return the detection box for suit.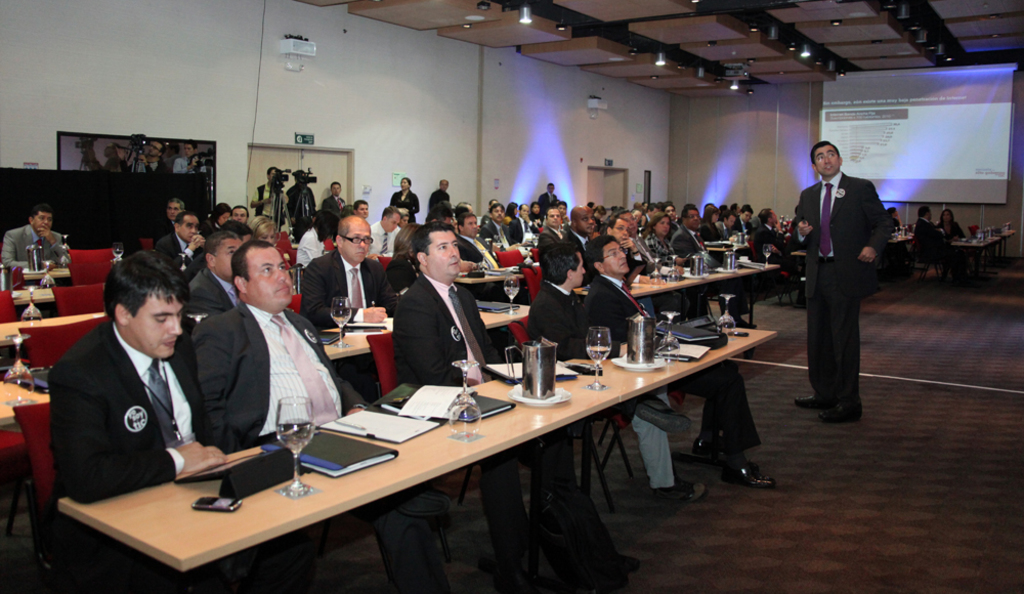
detection(584, 279, 763, 458).
